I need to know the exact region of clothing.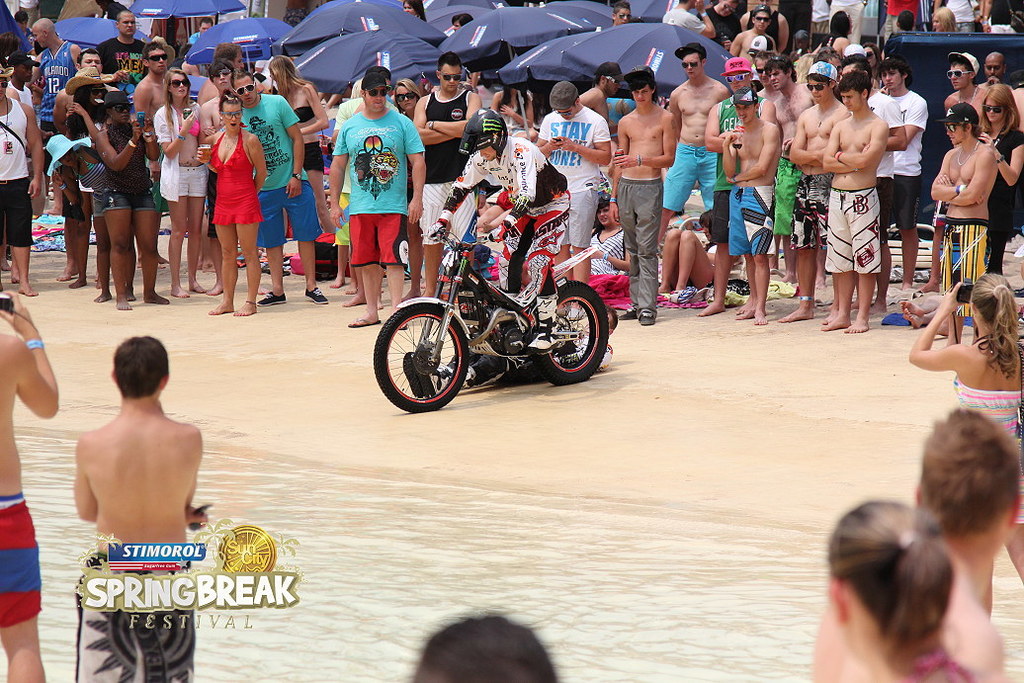
Region: l=233, t=80, r=314, b=254.
